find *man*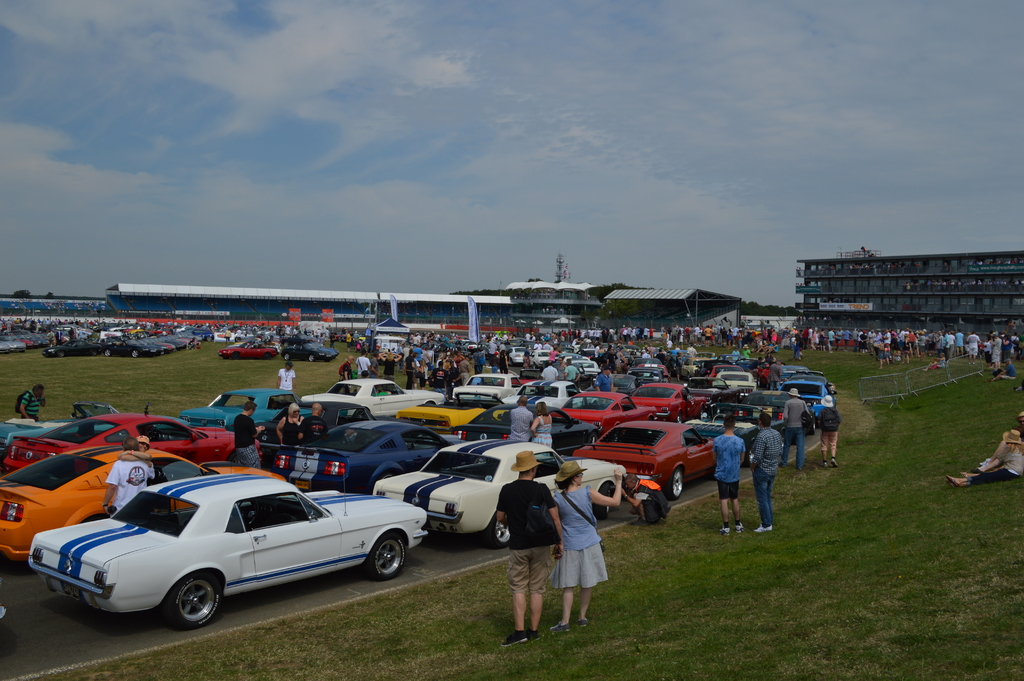
bbox=[45, 318, 47, 330]
